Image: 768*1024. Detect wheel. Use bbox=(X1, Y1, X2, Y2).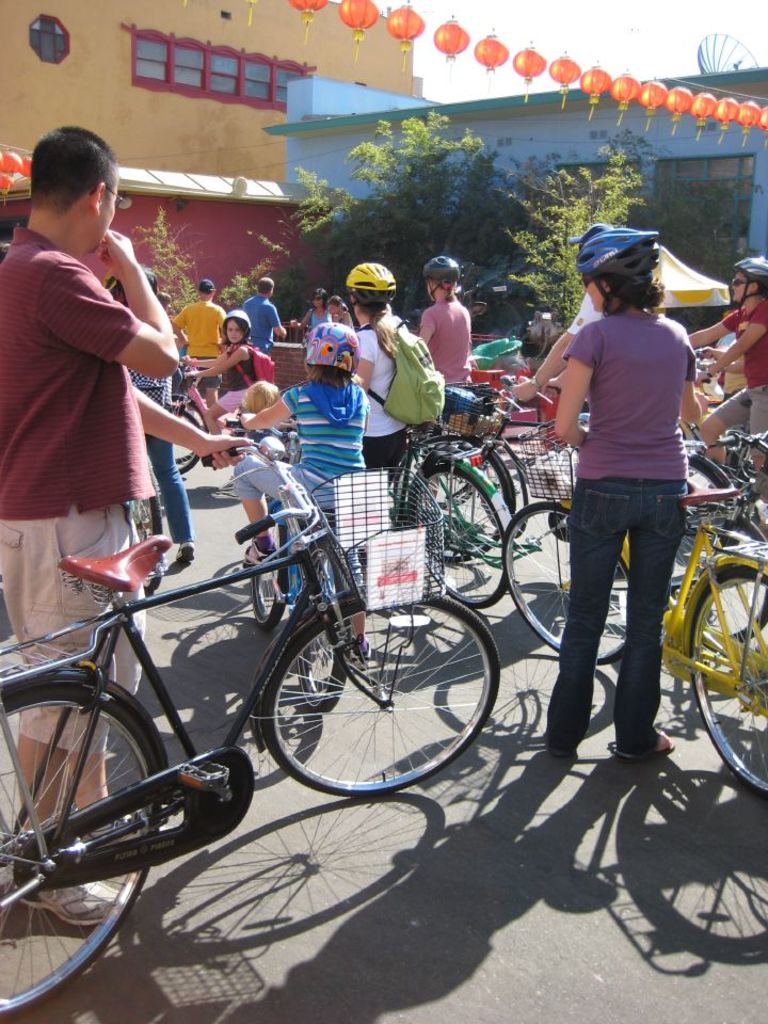
bbox=(674, 455, 748, 587).
